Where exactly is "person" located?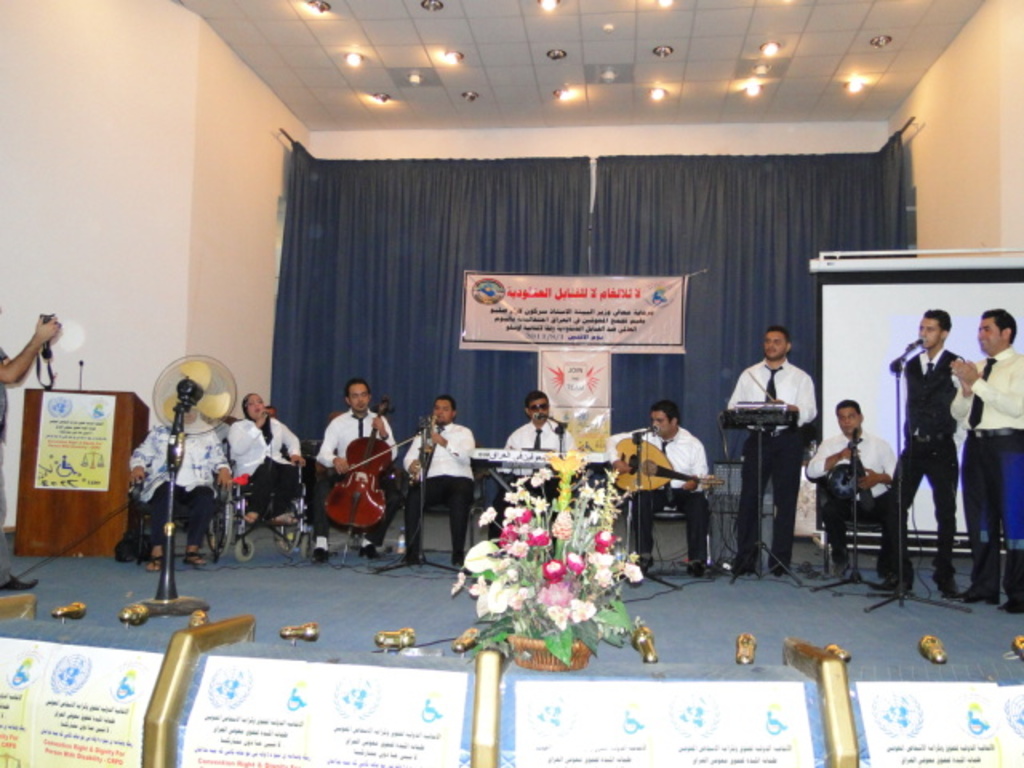
Its bounding box is select_region(946, 301, 1022, 619).
